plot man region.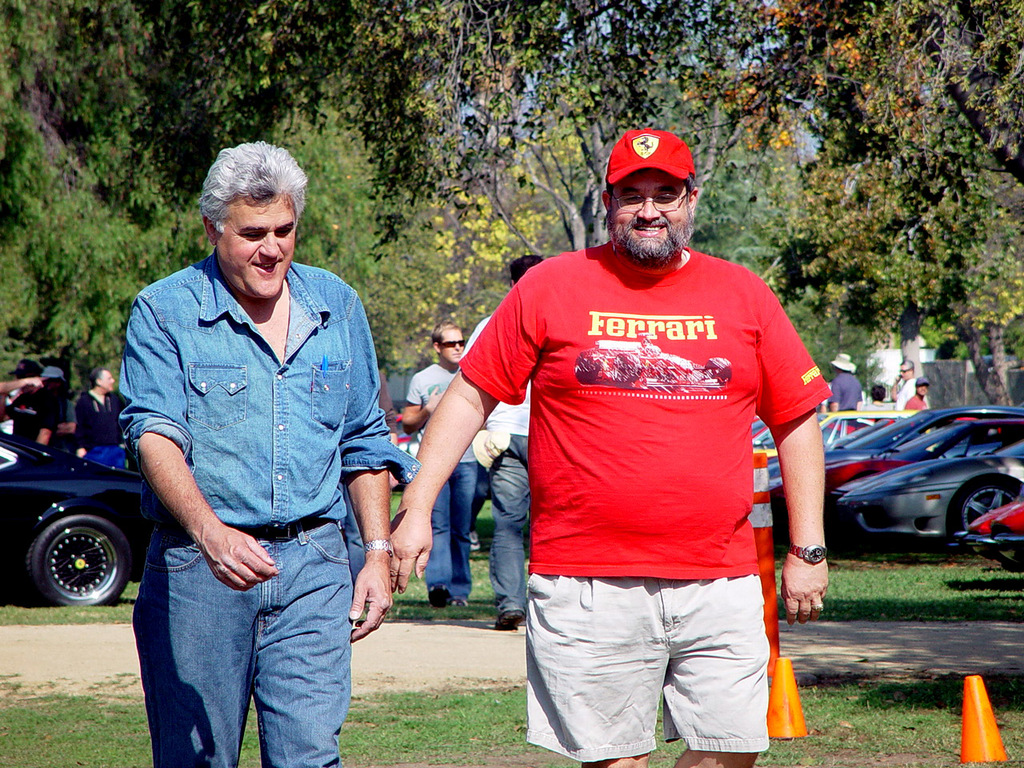
Plotted at (left=822, top=354, right=855, bottom=438).
